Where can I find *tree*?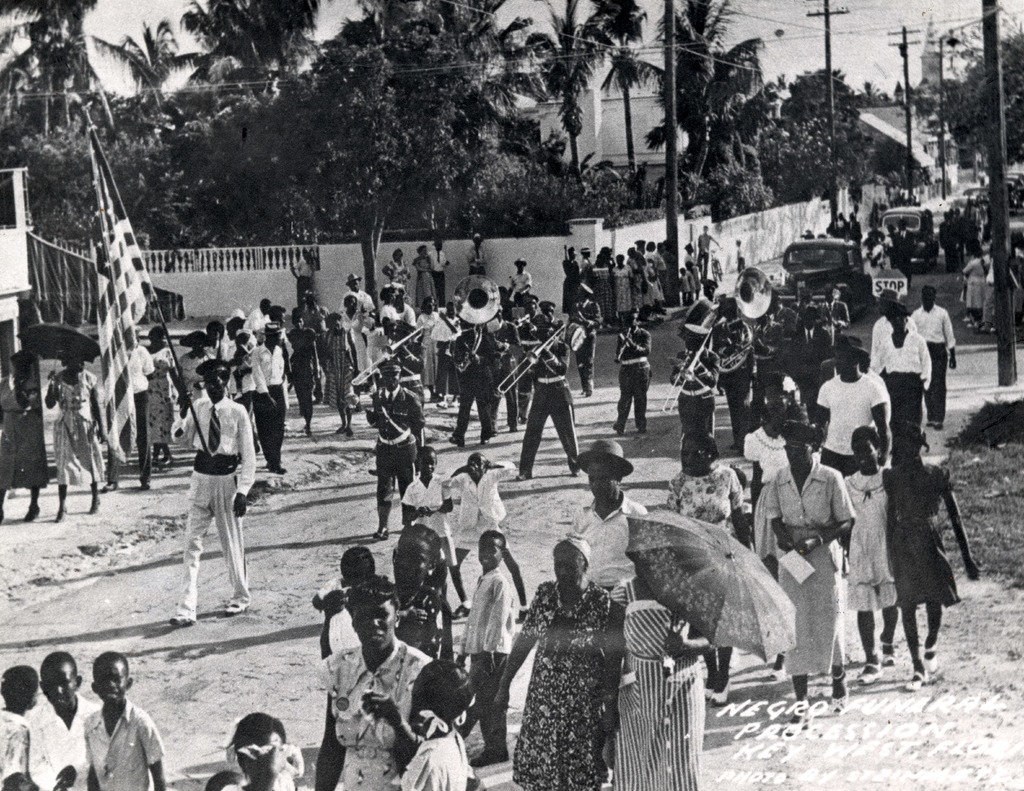
You can find it at crop(470, 146, 596, 237).
